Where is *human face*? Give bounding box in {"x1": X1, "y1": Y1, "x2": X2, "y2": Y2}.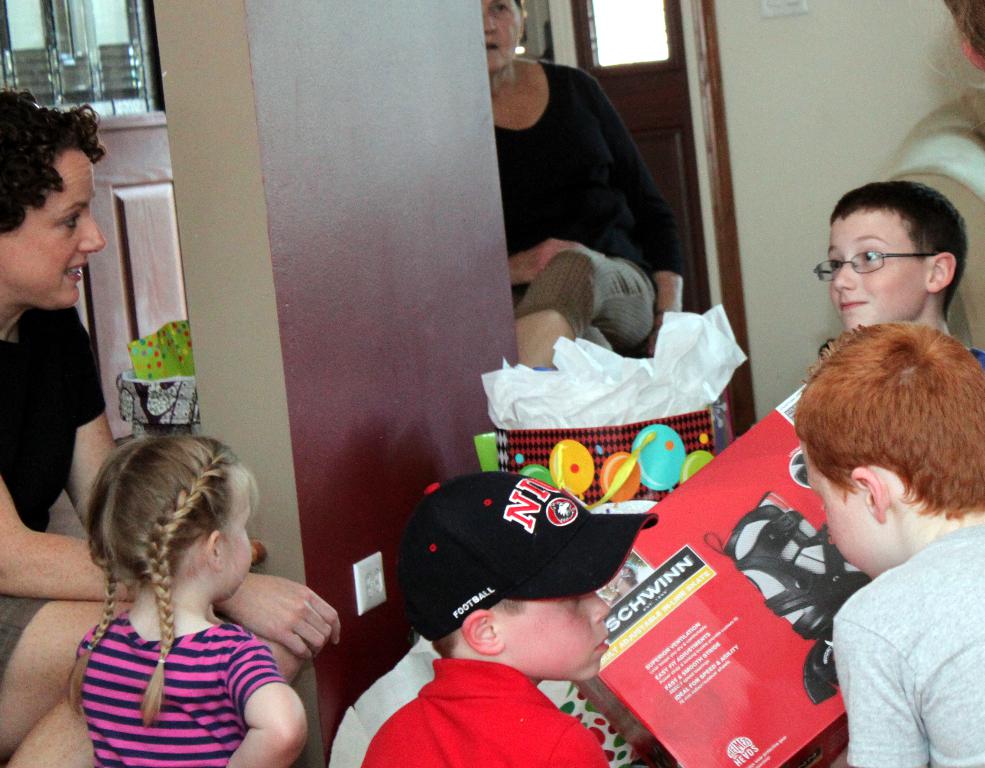
{"x1": 0, "y1": 151, "x2": 105, "y2": 310}.
